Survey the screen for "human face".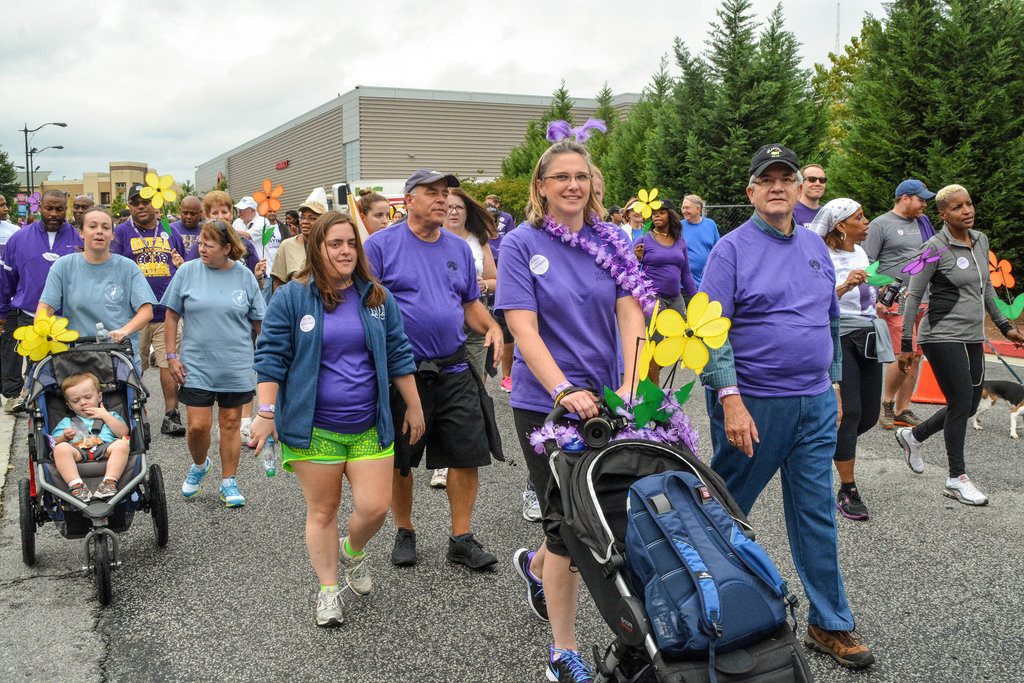
Survey found: select_region(542, 152, 593, 213).
